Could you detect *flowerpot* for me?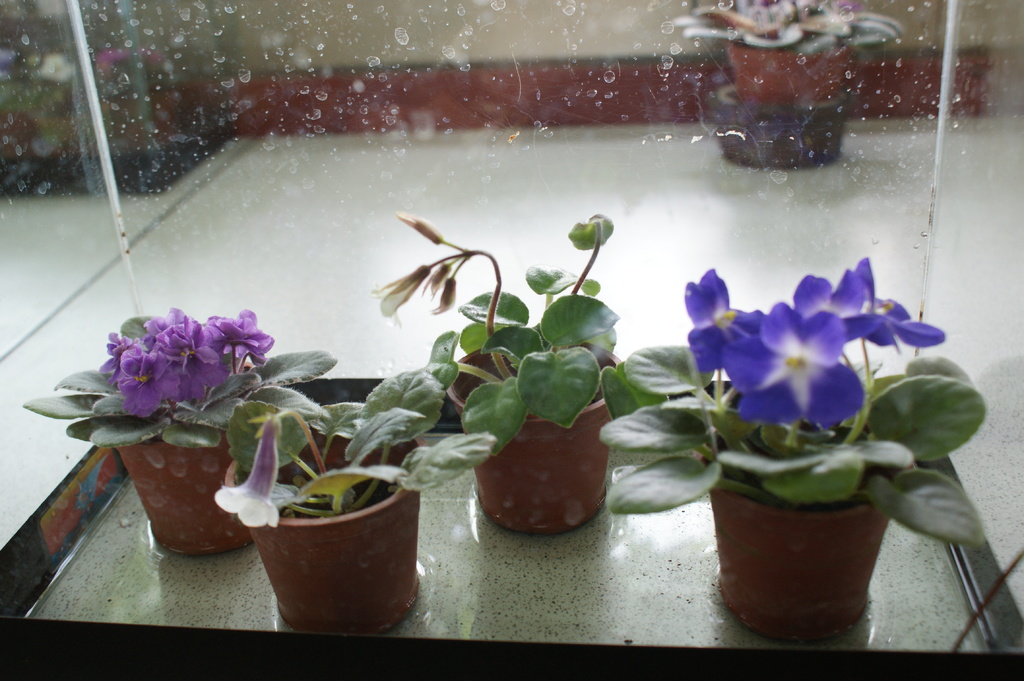
Detection result: bbox=(225, 433, 422, 640).
